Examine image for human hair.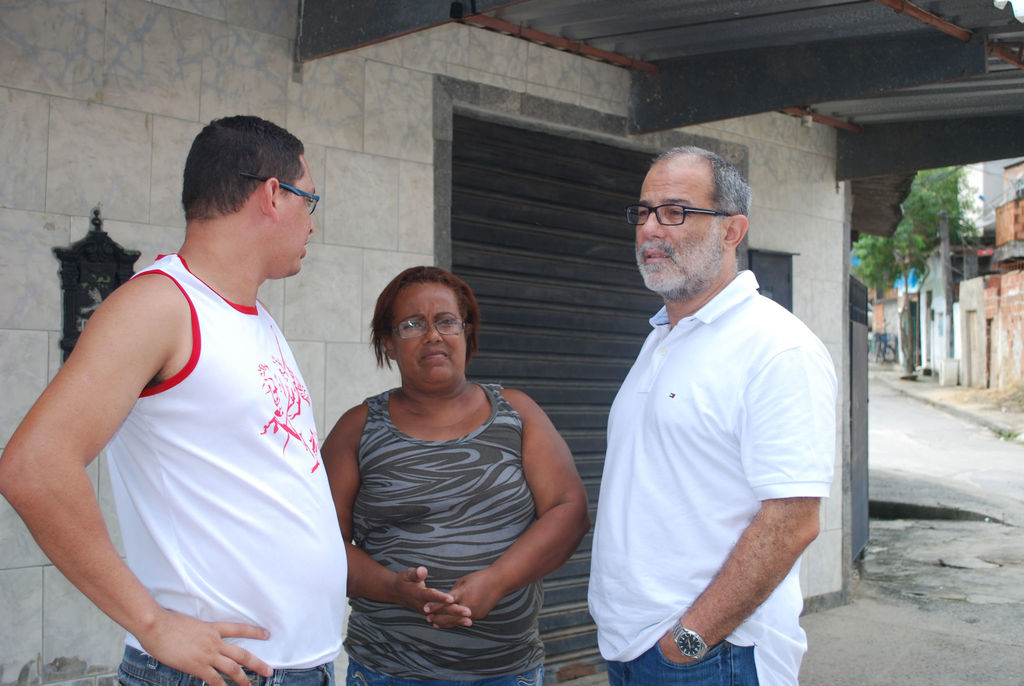
Examination result: [363,268,479,371].
